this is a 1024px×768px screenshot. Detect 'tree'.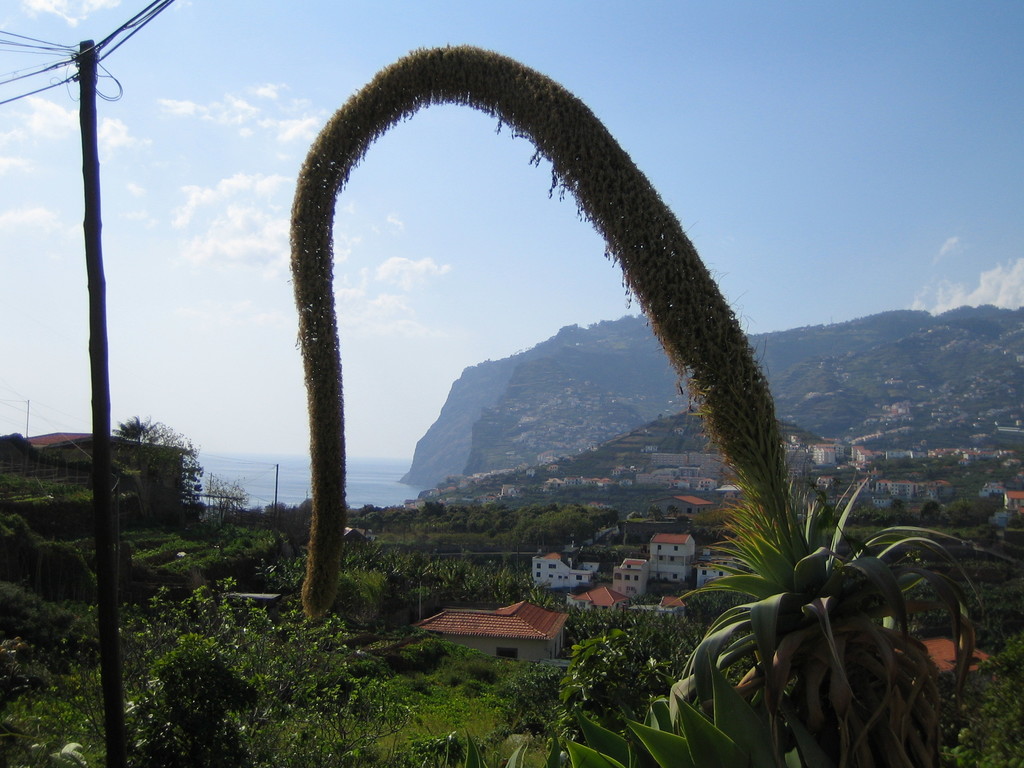
select_region(281, 39, 980, 767).
